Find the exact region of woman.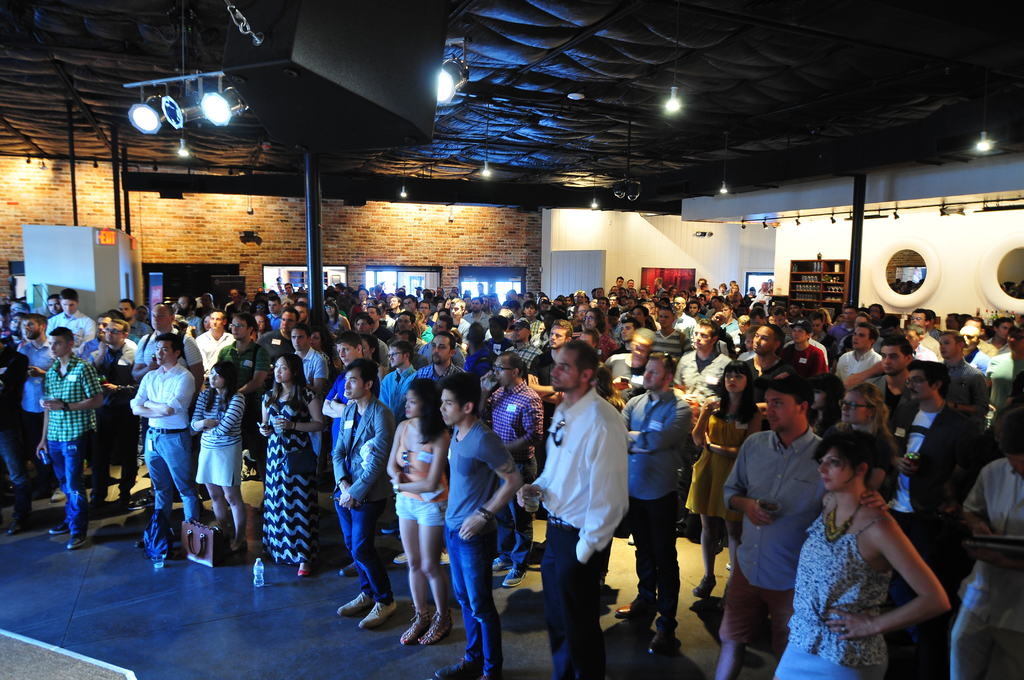
Exact region: (785,411,964,667).
